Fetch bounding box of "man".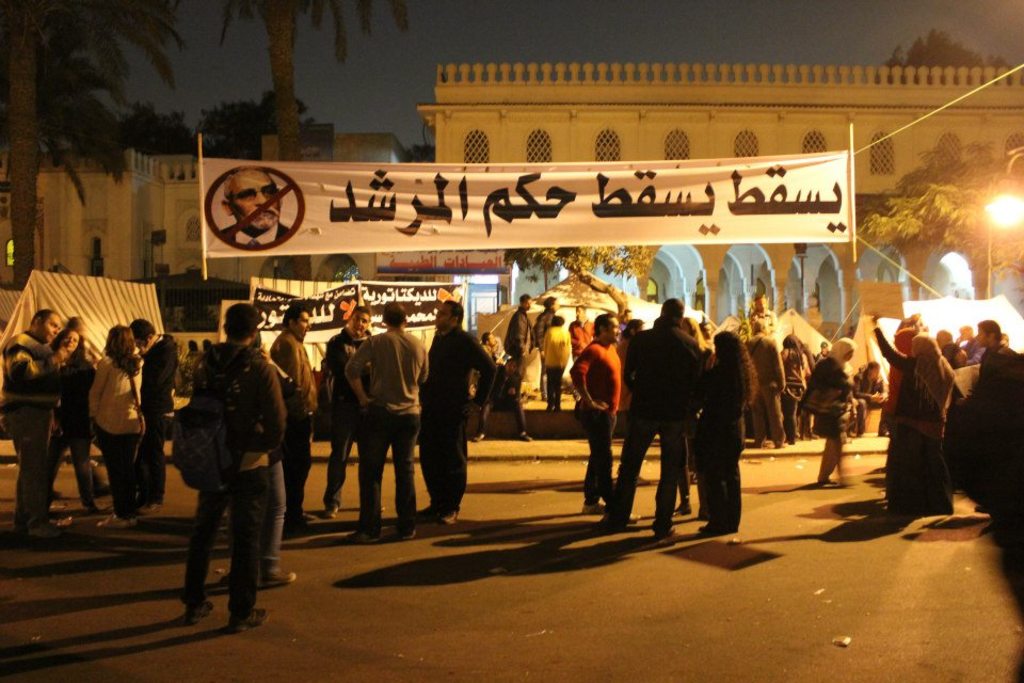
Bbox: rect(591, 282, 697, 546).
